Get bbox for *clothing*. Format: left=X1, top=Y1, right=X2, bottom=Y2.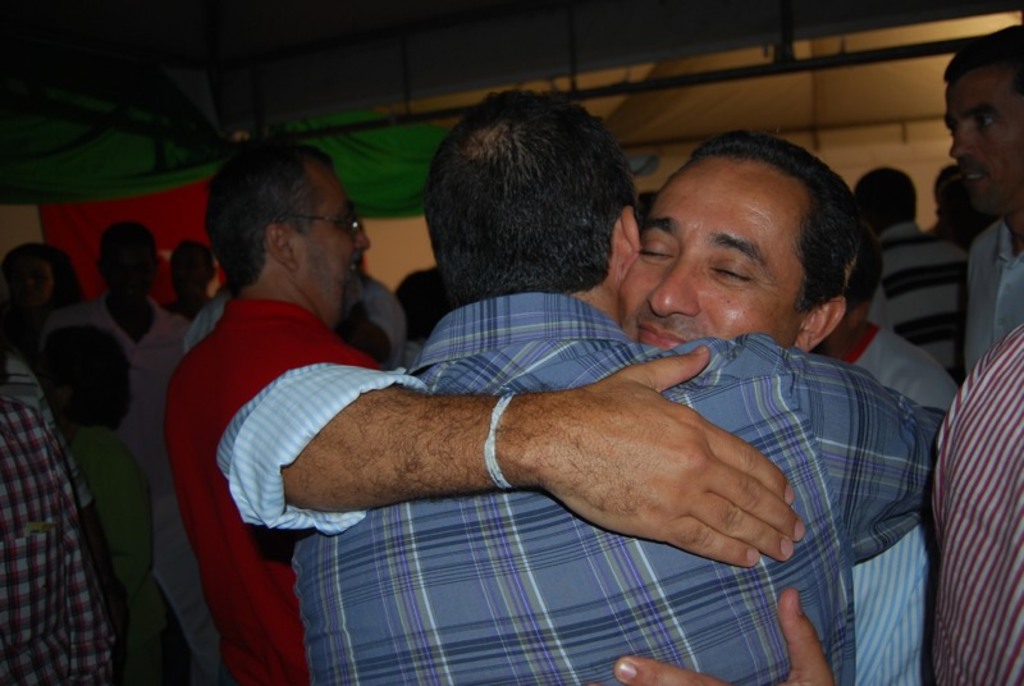
left=8, top=348, right=125, bottom=680.
